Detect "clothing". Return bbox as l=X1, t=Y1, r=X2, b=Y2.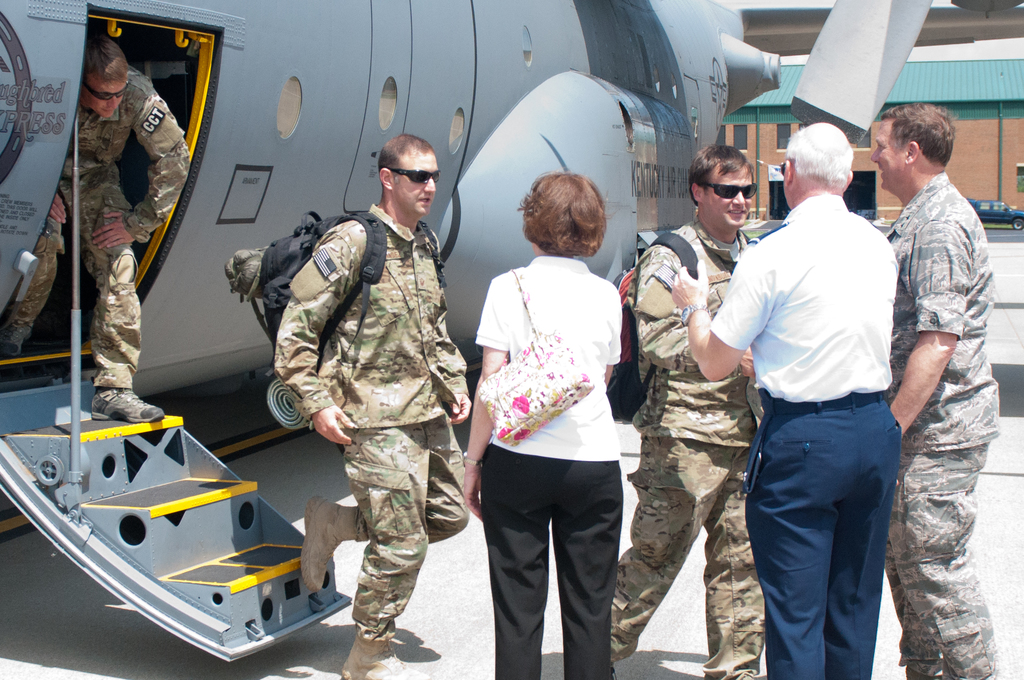
l=252, t=146, r=476, b=652.
